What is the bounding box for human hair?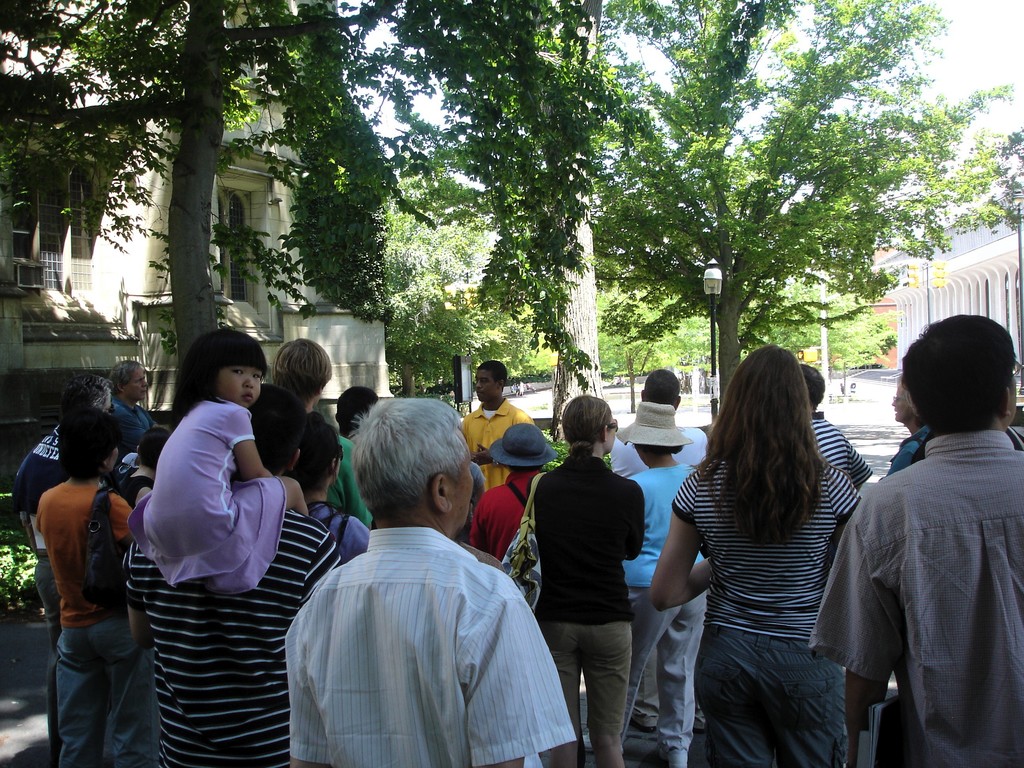
crop(166, 336, 263, 424).
